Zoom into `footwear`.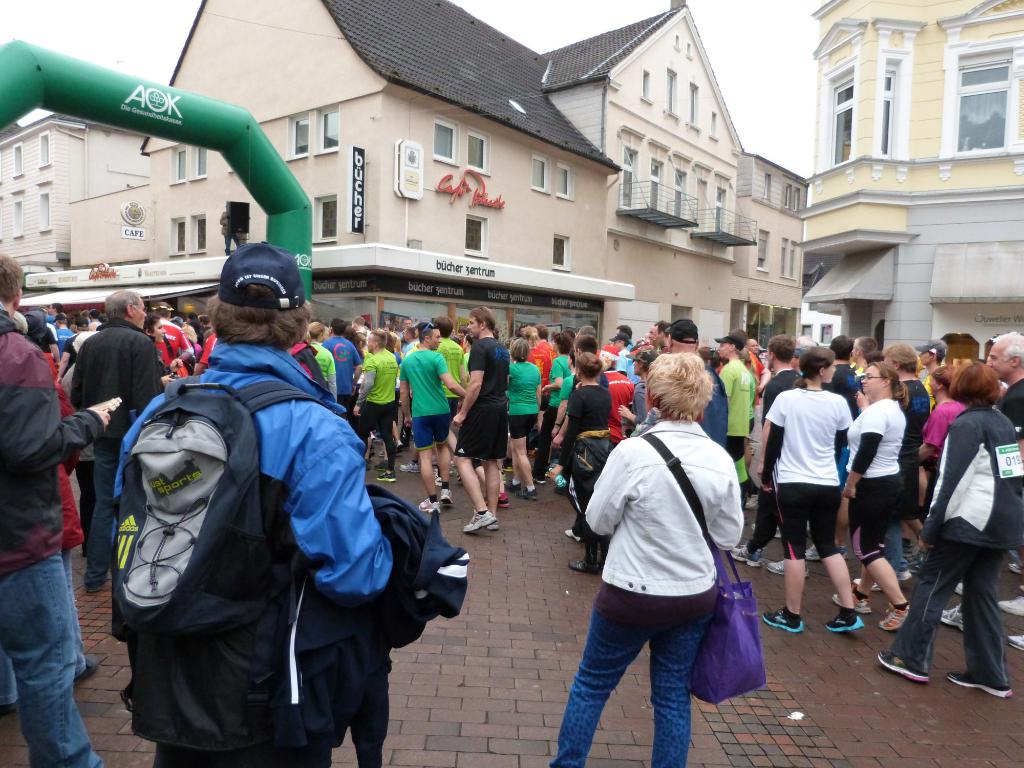
Zoom target: [left=436, top=468, right=444, bottom=486].
